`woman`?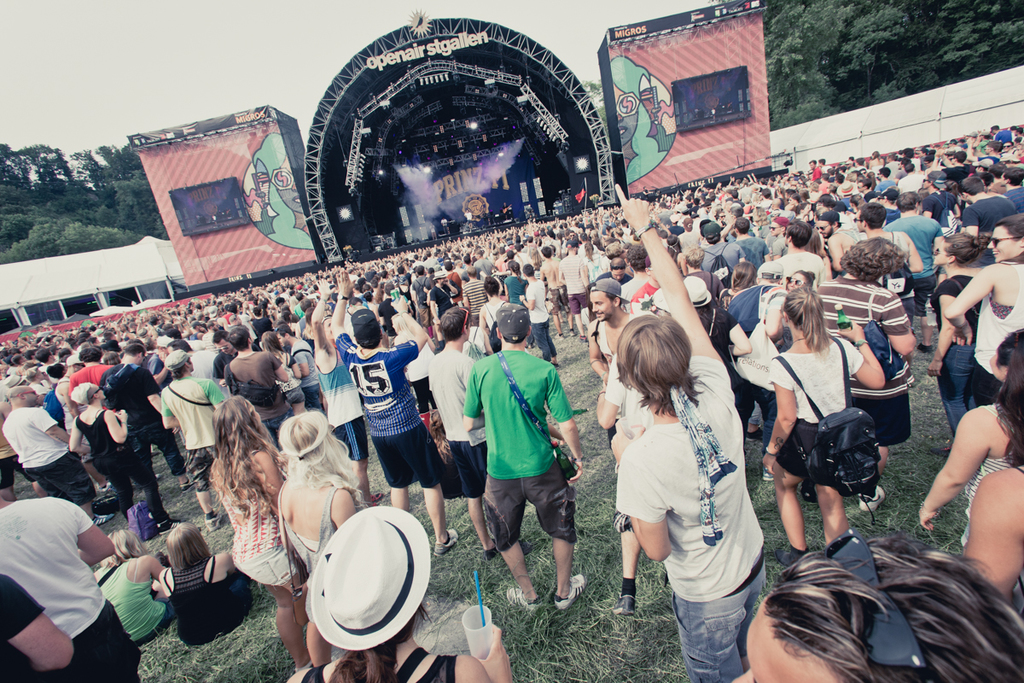
<bbox>460, 306, 498, 365</bbox>
